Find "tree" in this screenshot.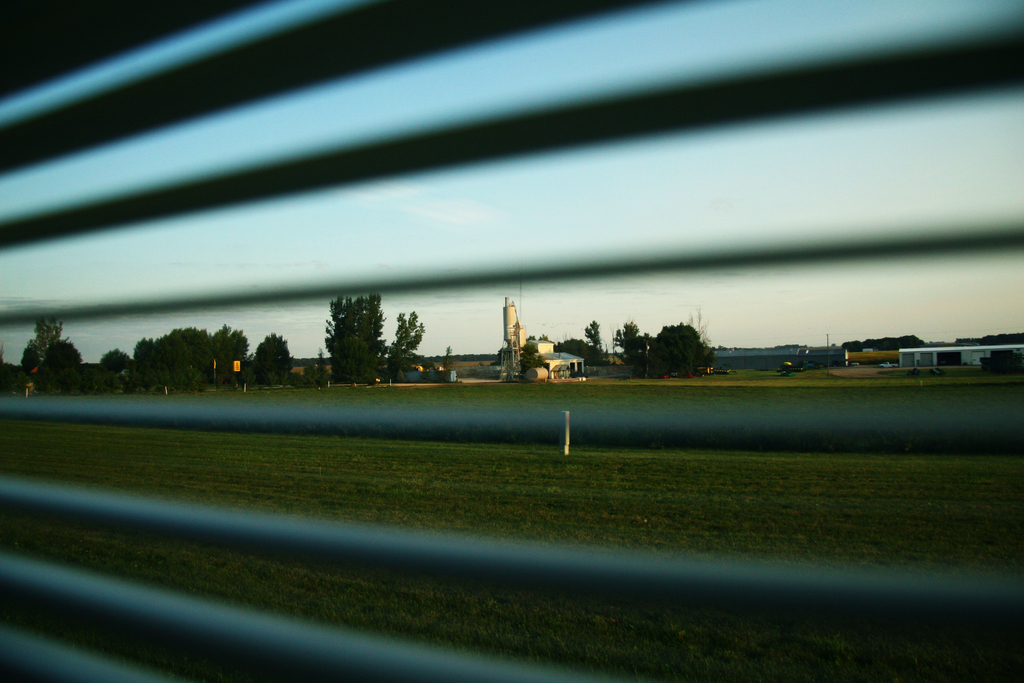
The bounding box for "tree" is Rect(316, 292, 425, 388).
